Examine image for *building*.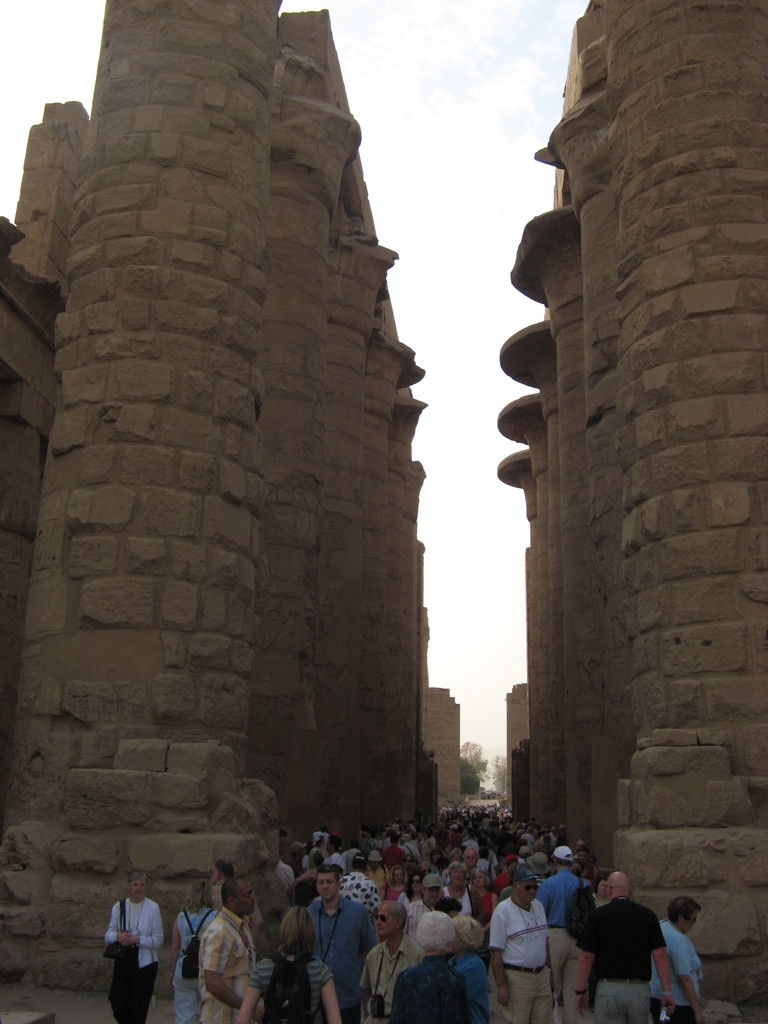
Examination result: (0, 0, 461, 1002).
